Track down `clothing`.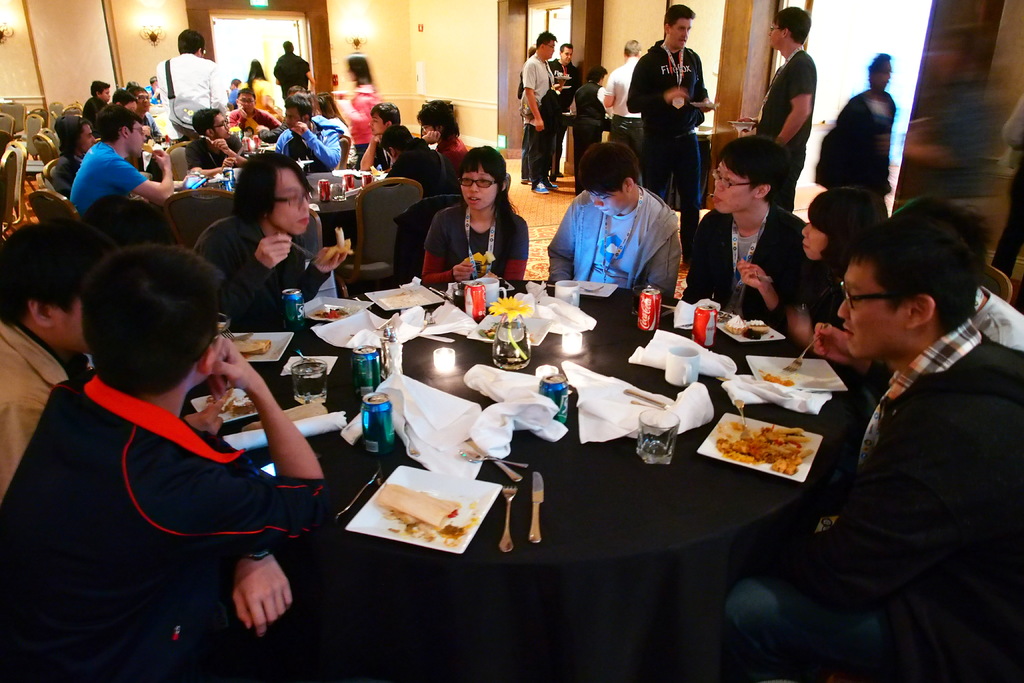
Tracked to detection(433, 129, 471, 199).
